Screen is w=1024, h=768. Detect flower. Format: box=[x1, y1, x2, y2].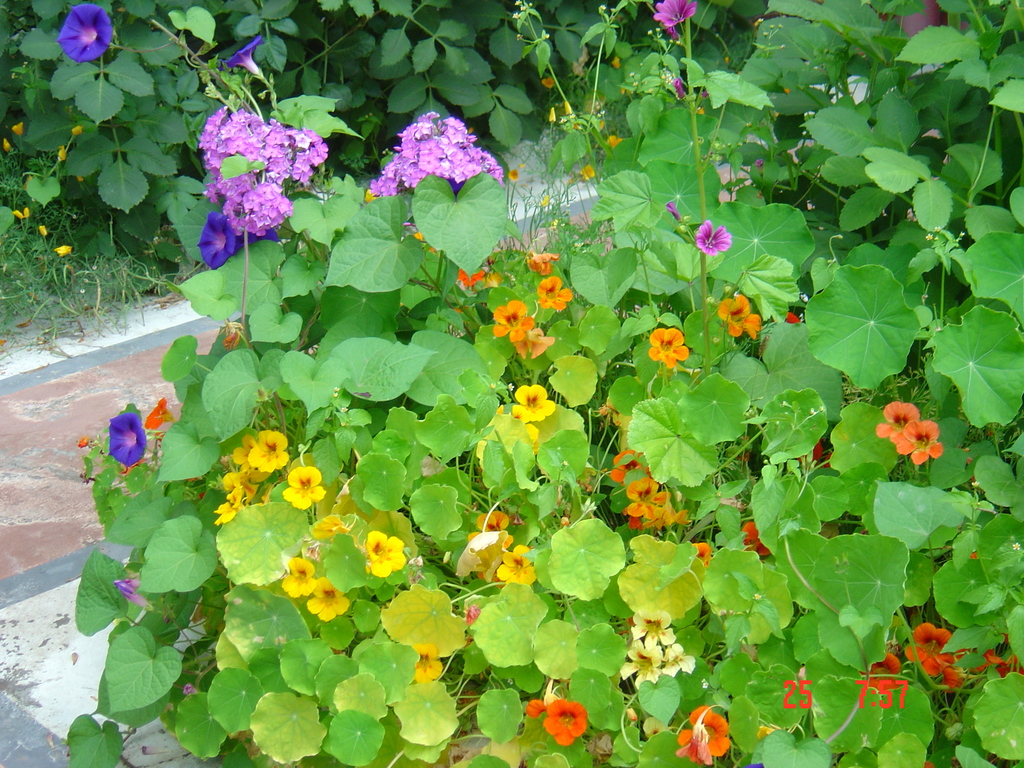
box=[523, 698, 547, 720].
